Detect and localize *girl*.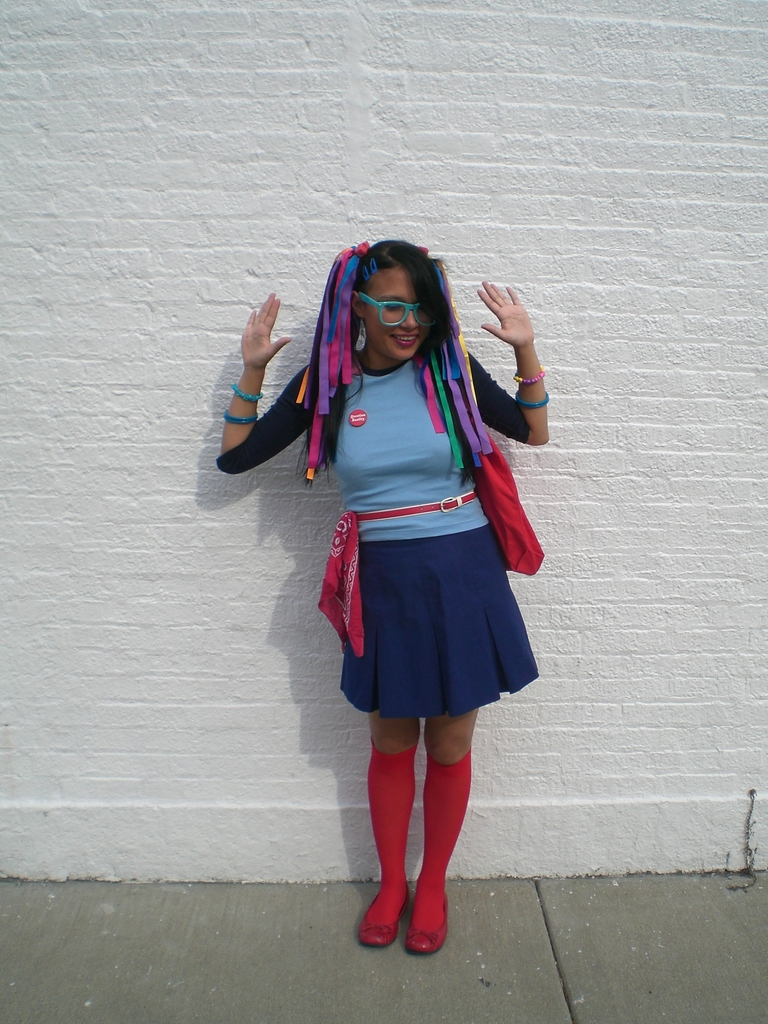
Localized at detection(217, 231, 551, 954).
